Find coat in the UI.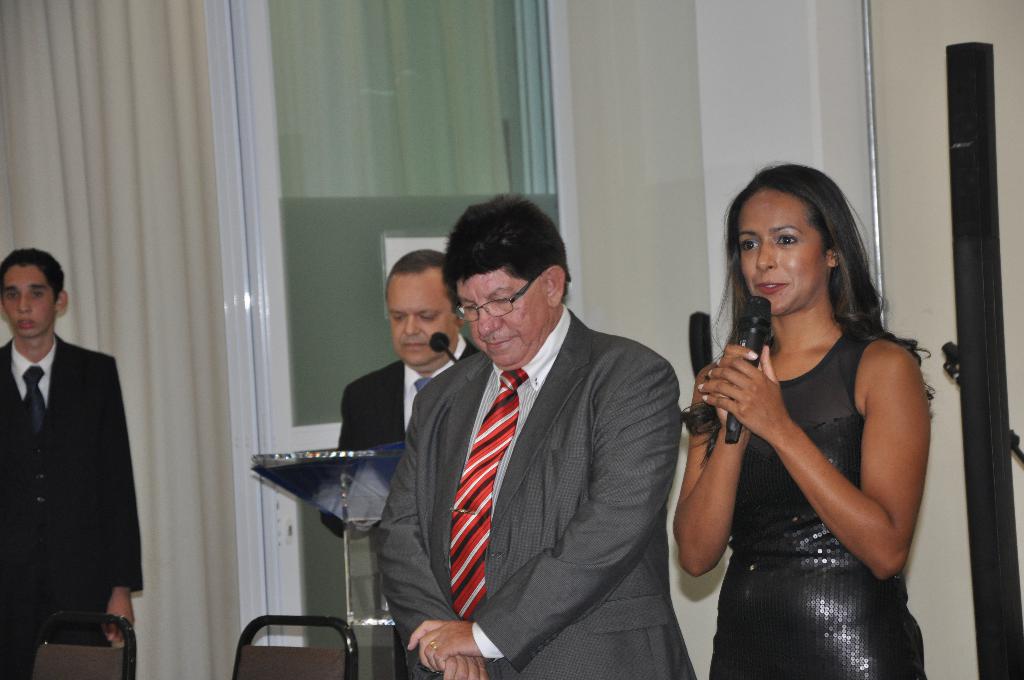
UI element at Rect(0, 289, 154, 613).
